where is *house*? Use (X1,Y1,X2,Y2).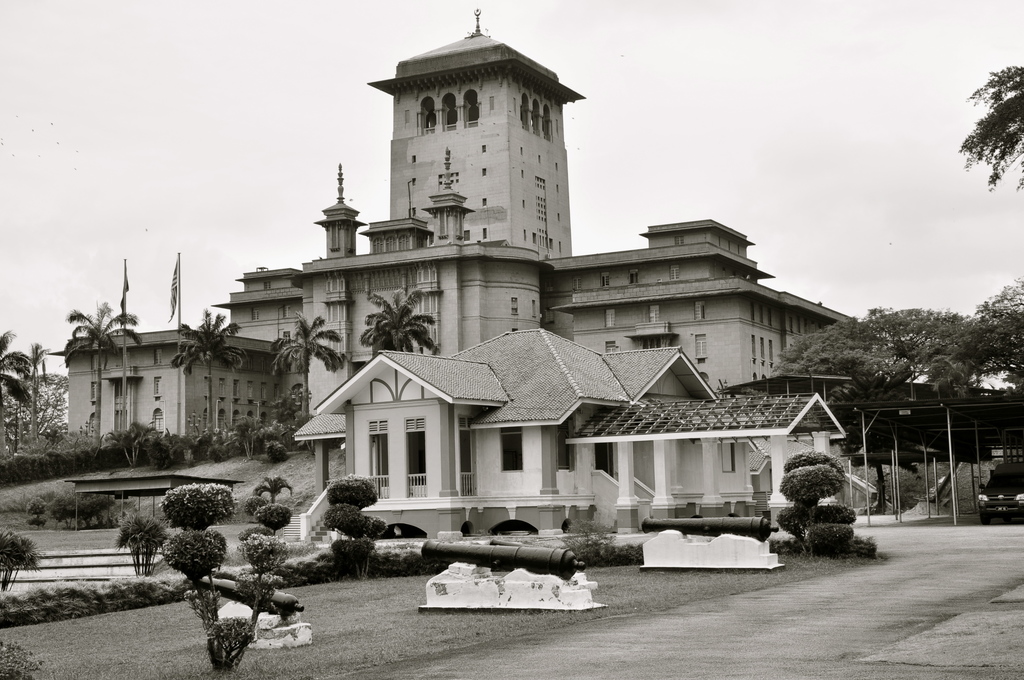
(273,328,845,550).
